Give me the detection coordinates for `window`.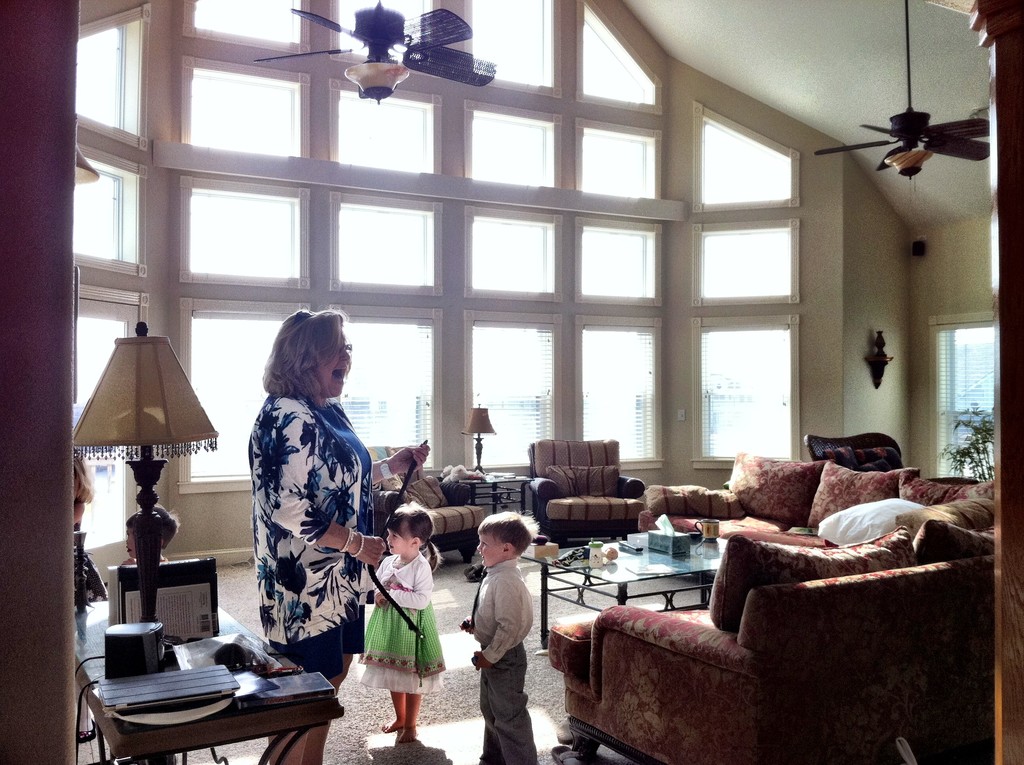
locate(332, 0, 437, 72).
